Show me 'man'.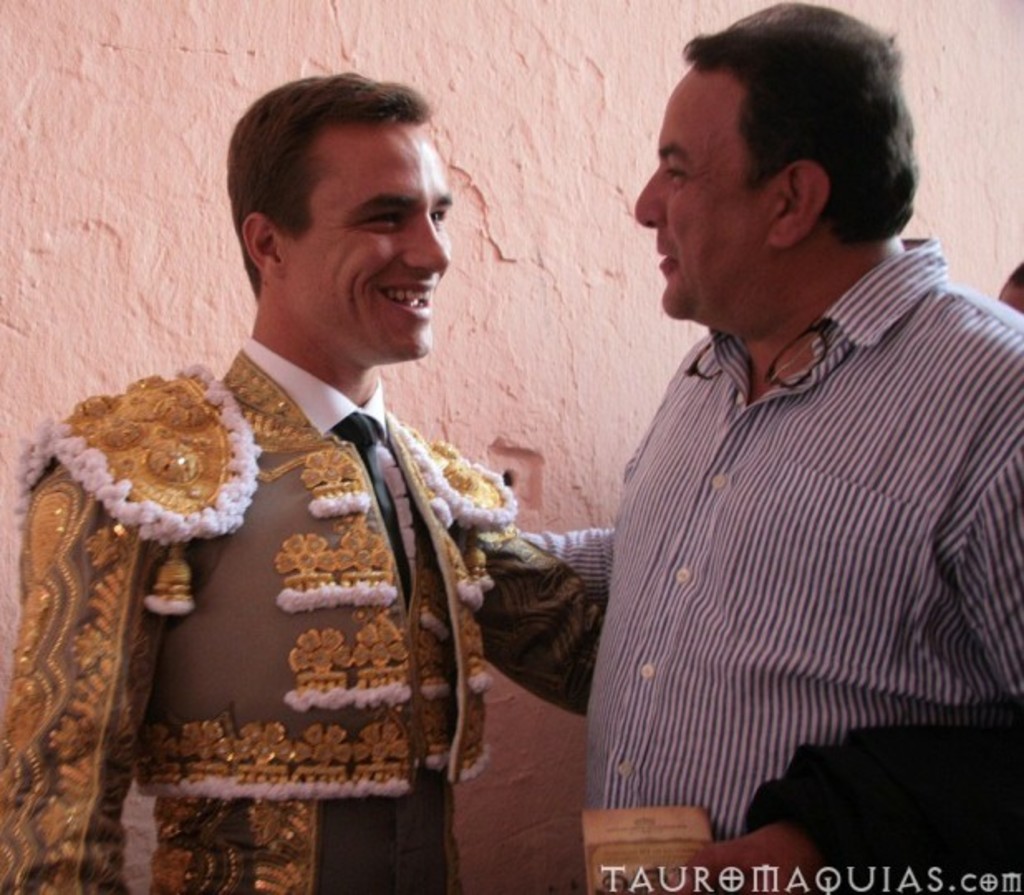
'man' is here: (x1=540, y1=2, x2=1022, y2=857).
